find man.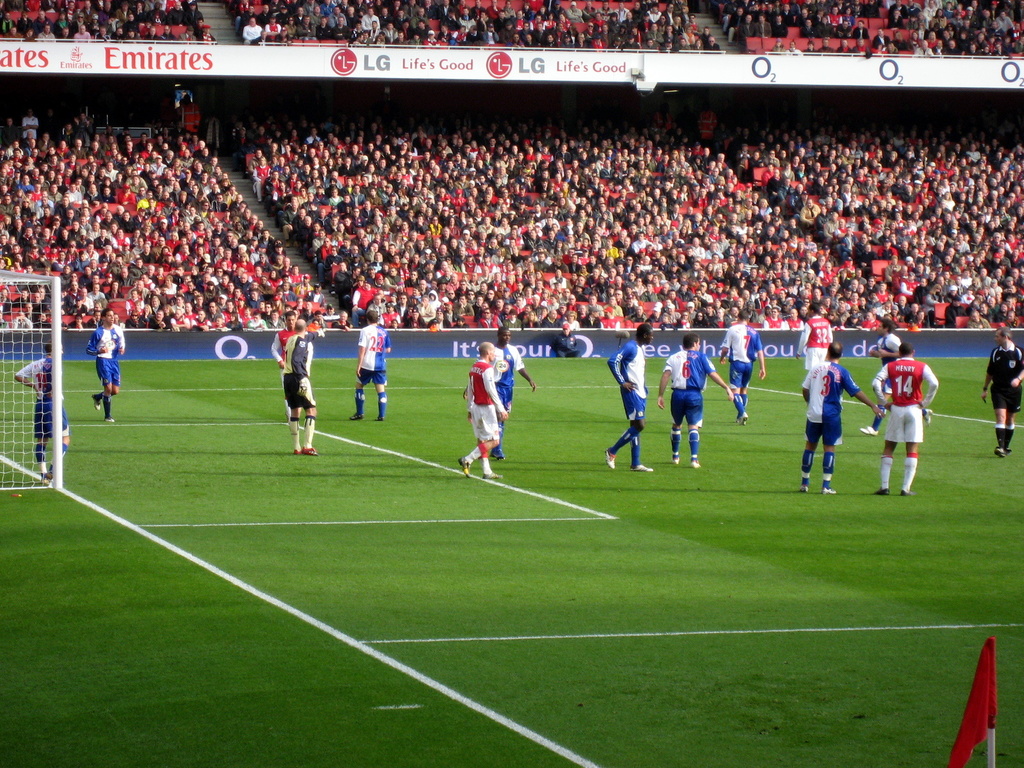
22,110,36,143.
